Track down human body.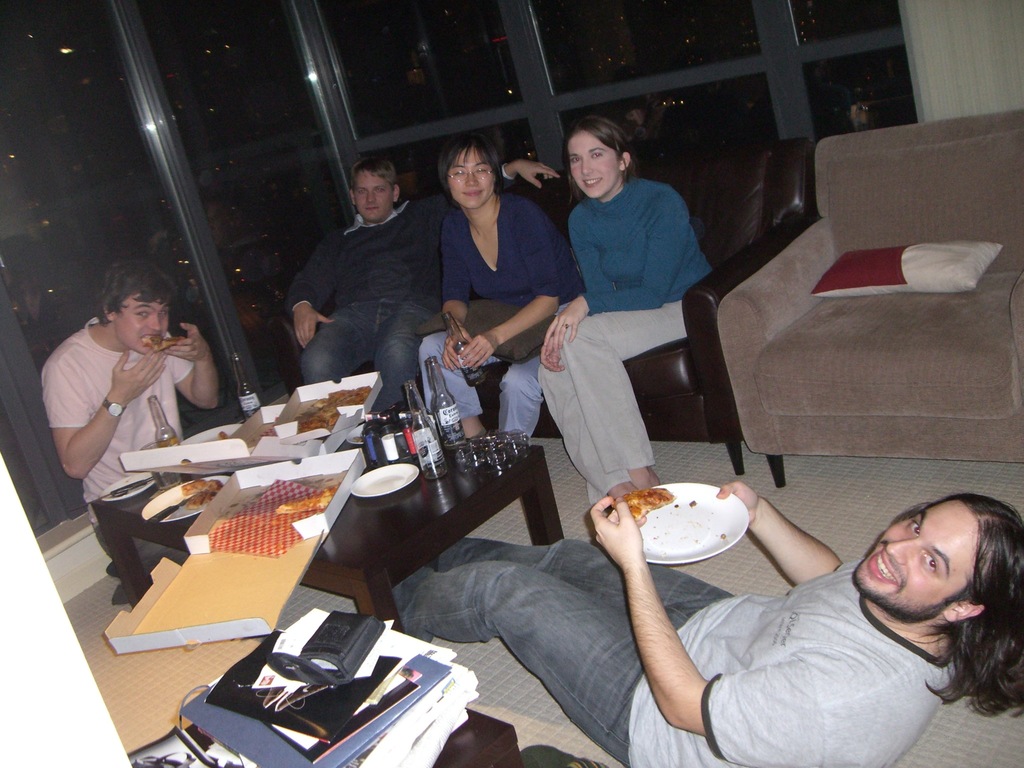
Tracked to [x1=391, y1=484, x2=1023, y2=767].
